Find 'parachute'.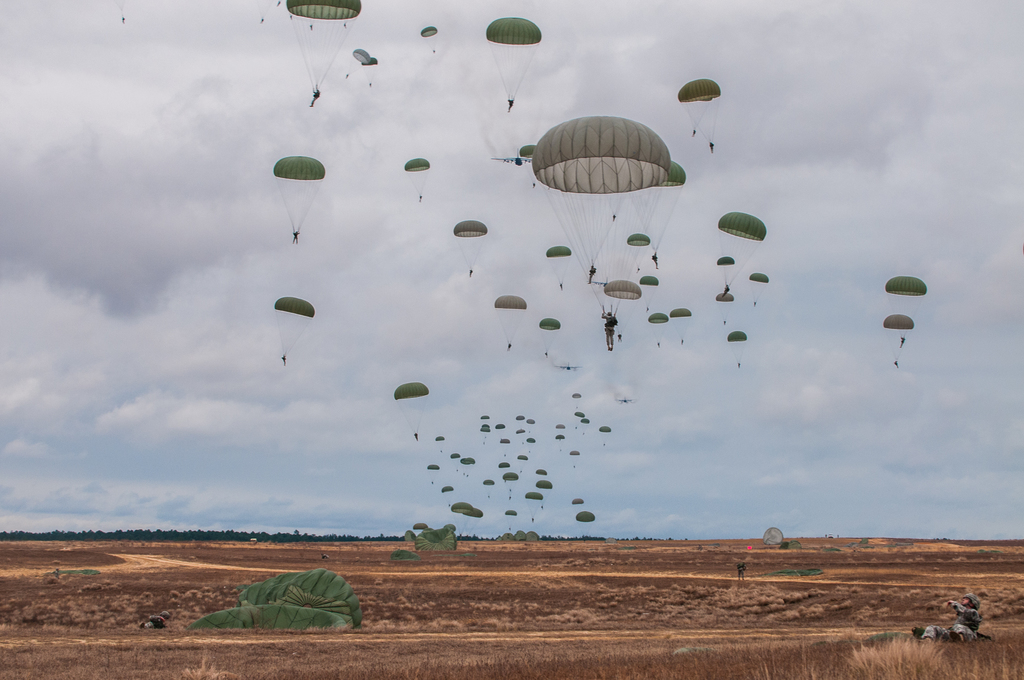
box(526, 437, 536, 452).
